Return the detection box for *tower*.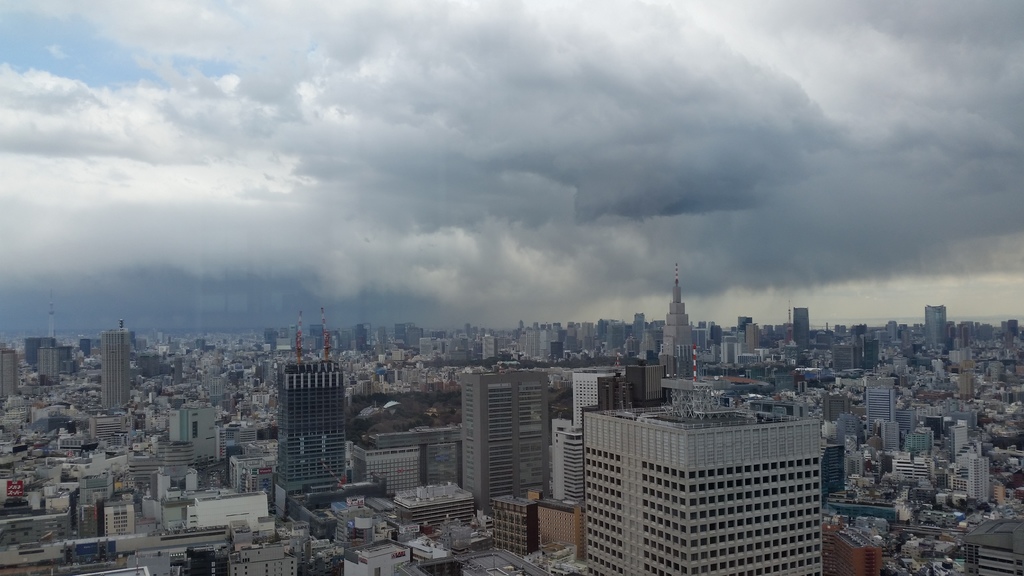
select_region(796, 308, 817, 358).
